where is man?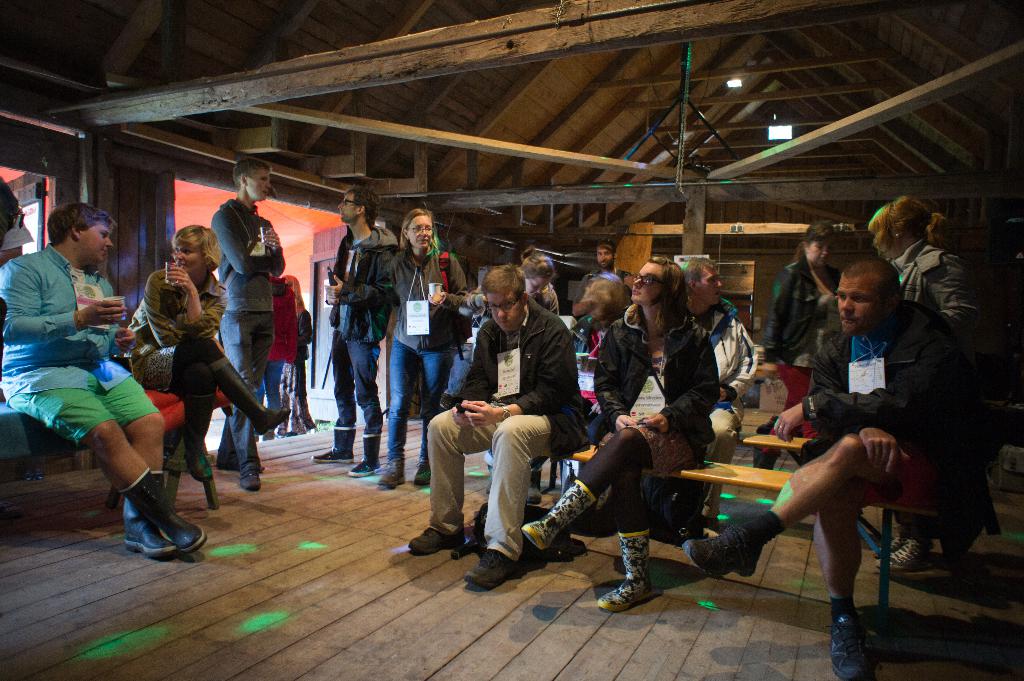
<bbox>688, 258, 986, 680</bbox>.
